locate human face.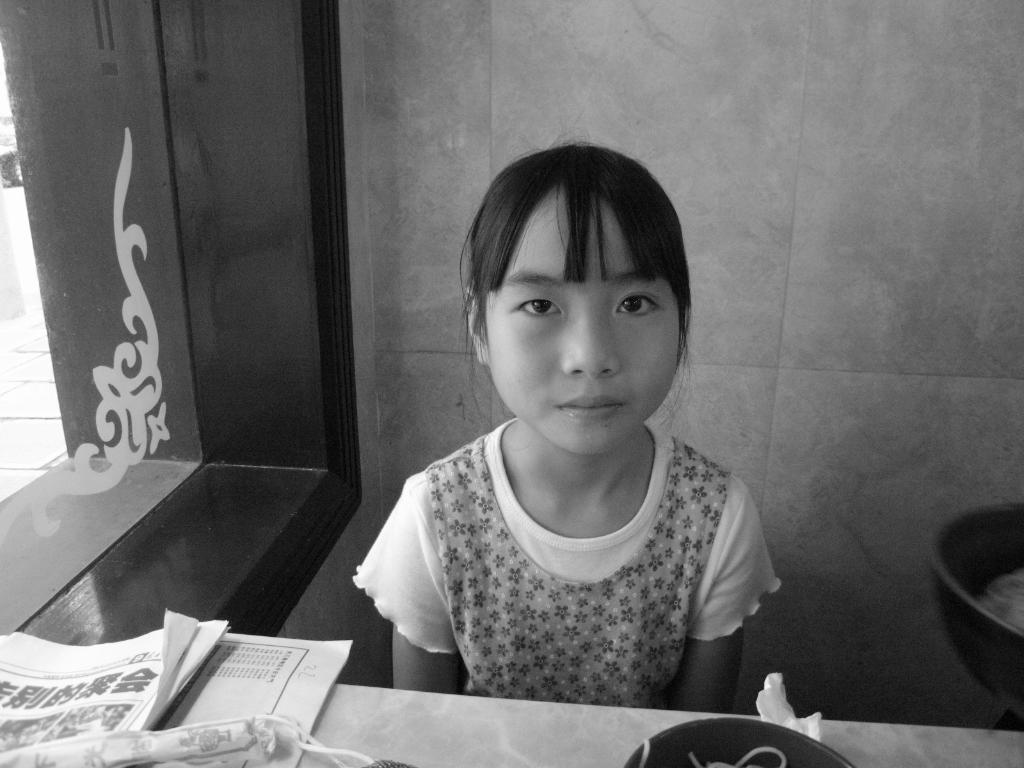
Bounding box: BBox(481, 186, 680, 455).
